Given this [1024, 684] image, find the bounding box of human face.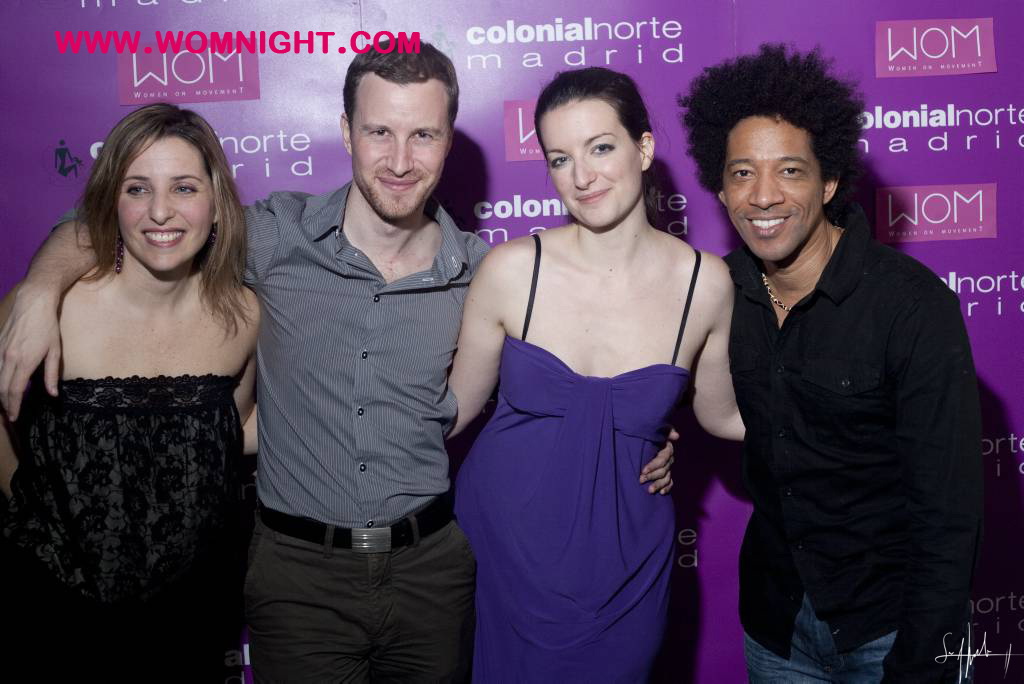
[left=346, top=84, right=448, bottom=221].
